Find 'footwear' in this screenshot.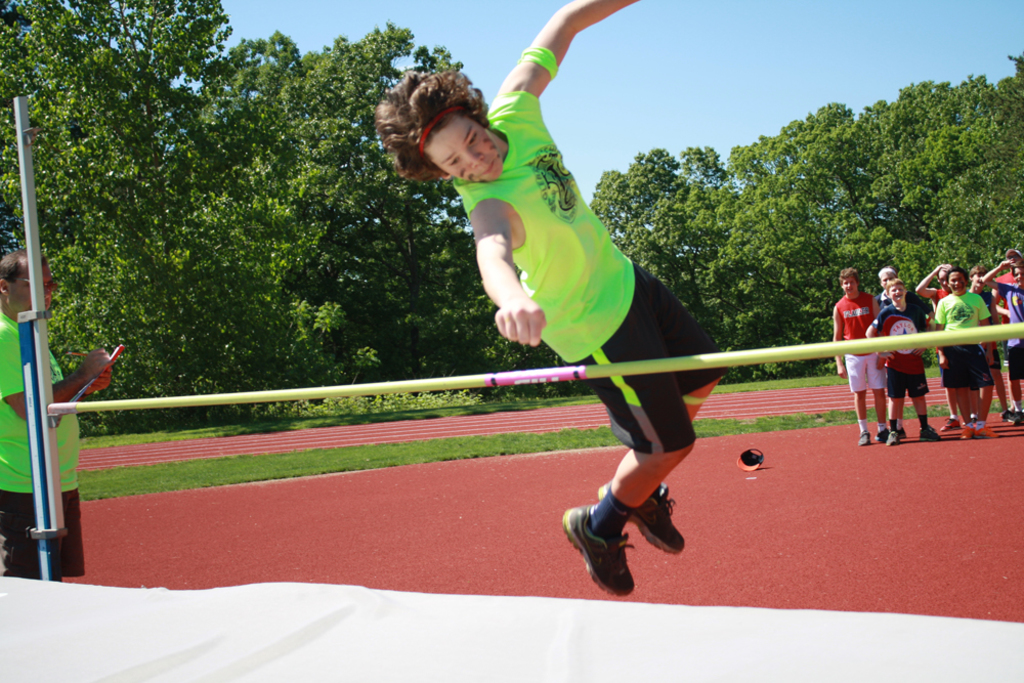
The bounding box for 'footwear' is BBox(600, 474, 688, 558).
